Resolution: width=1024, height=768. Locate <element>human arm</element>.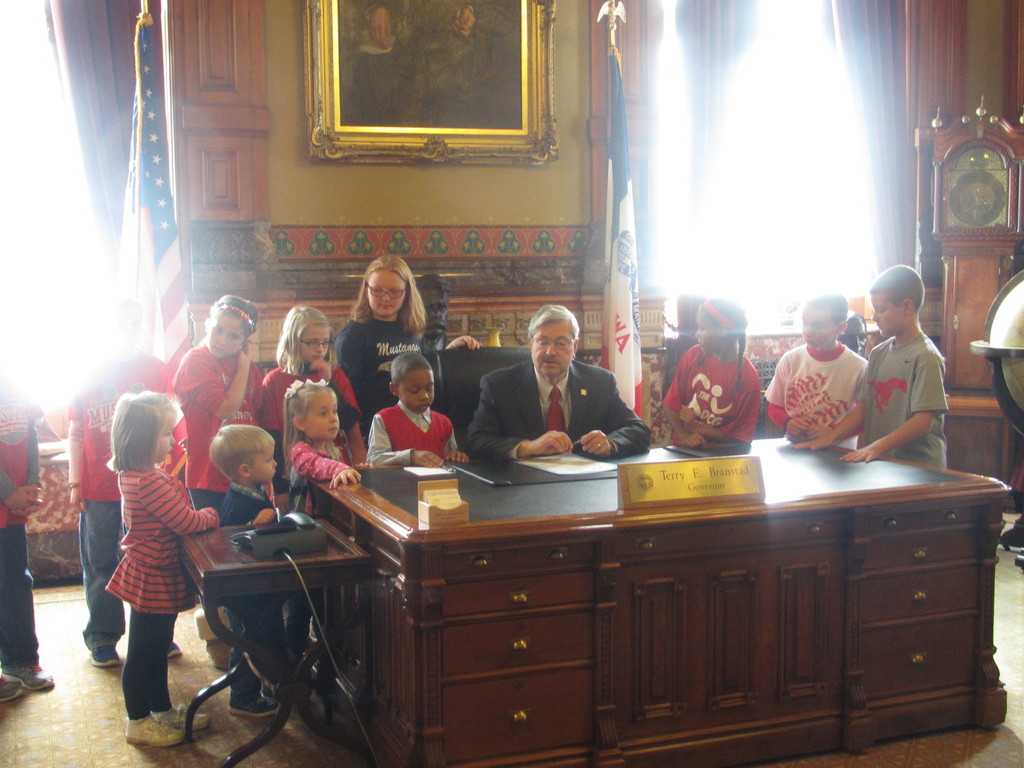
{"left": 672, "top": 390, "right": 748, "bottom": 439}.
